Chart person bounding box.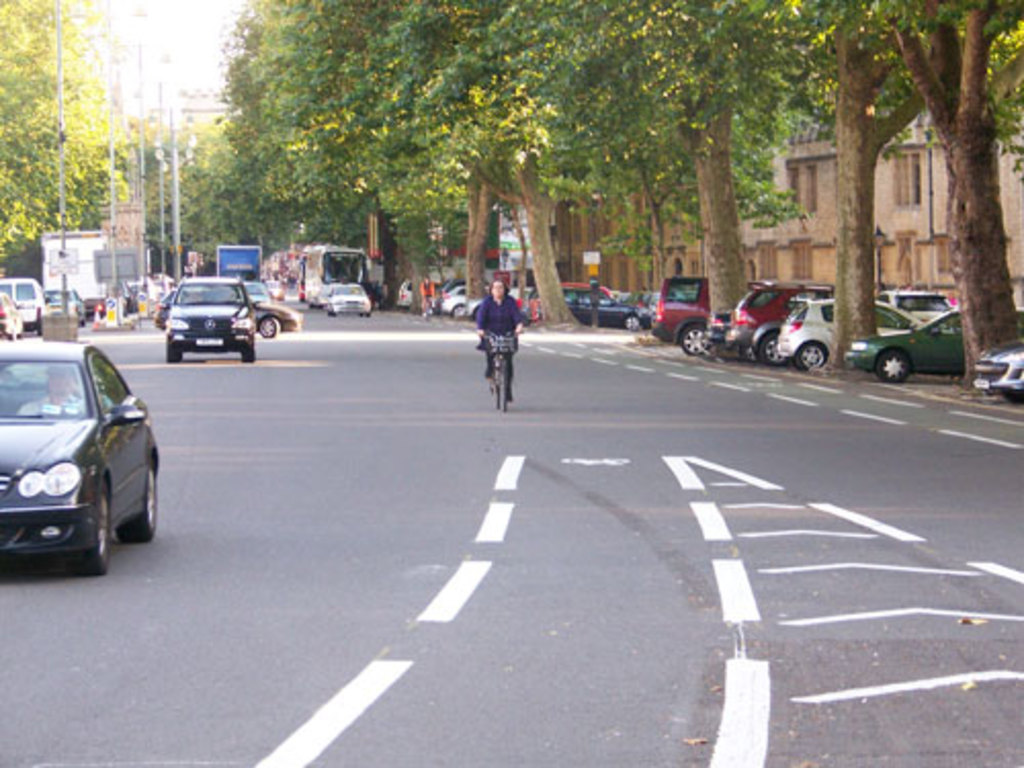
Charted: [left=463, top=274, right=524, bottom=393].
